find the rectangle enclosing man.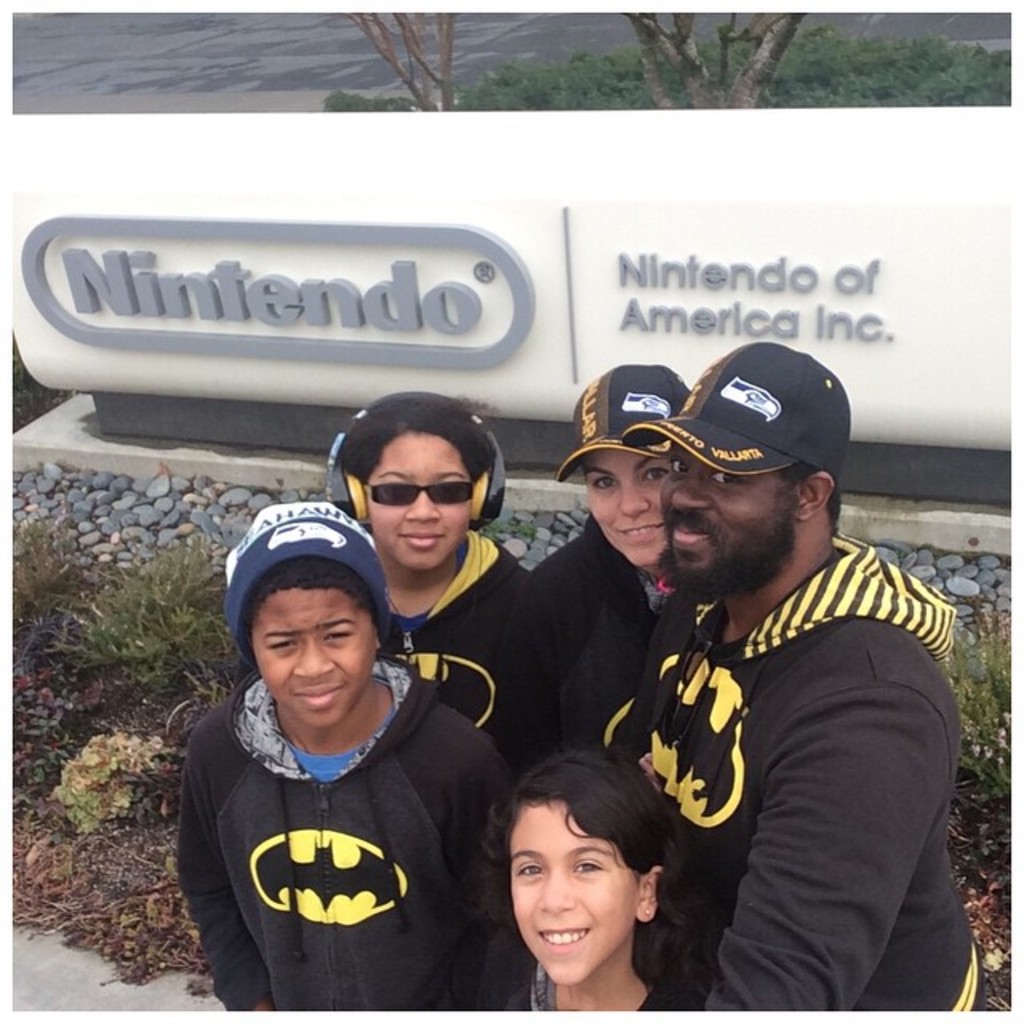
box(538, 326, 971, 1023).
